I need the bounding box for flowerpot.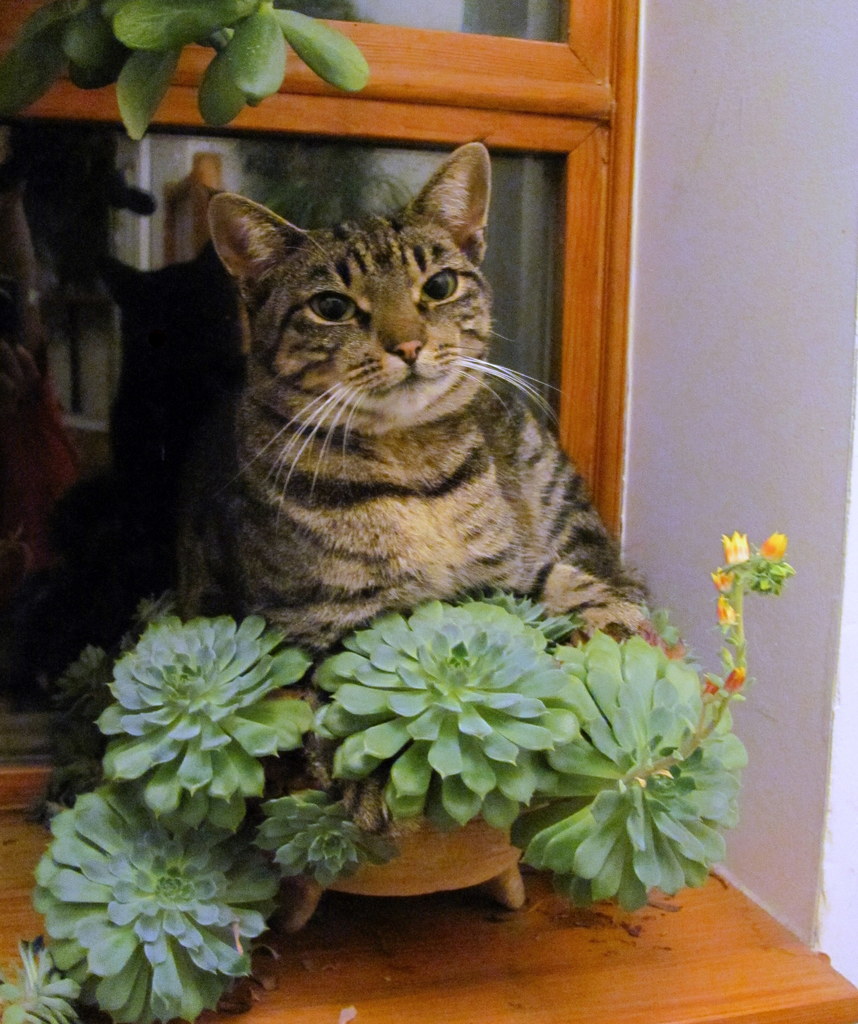
Here it is: <region>264, 803, 583, 936</region>.
